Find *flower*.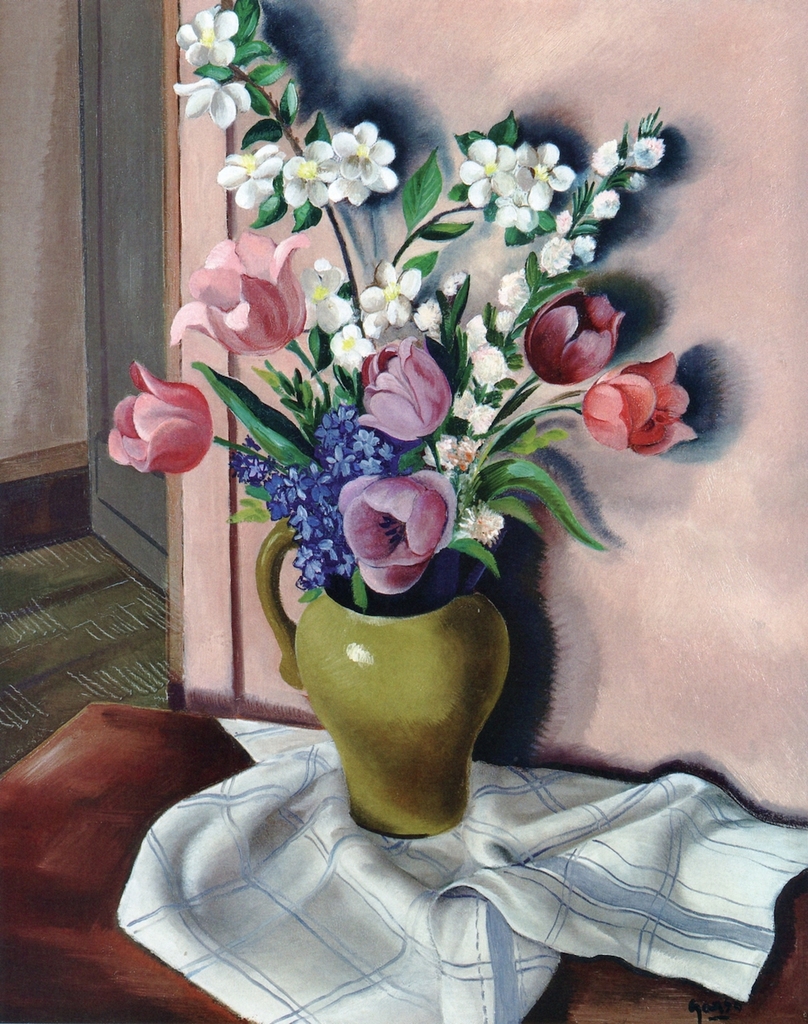
crop(462, 135, 524, 207).
